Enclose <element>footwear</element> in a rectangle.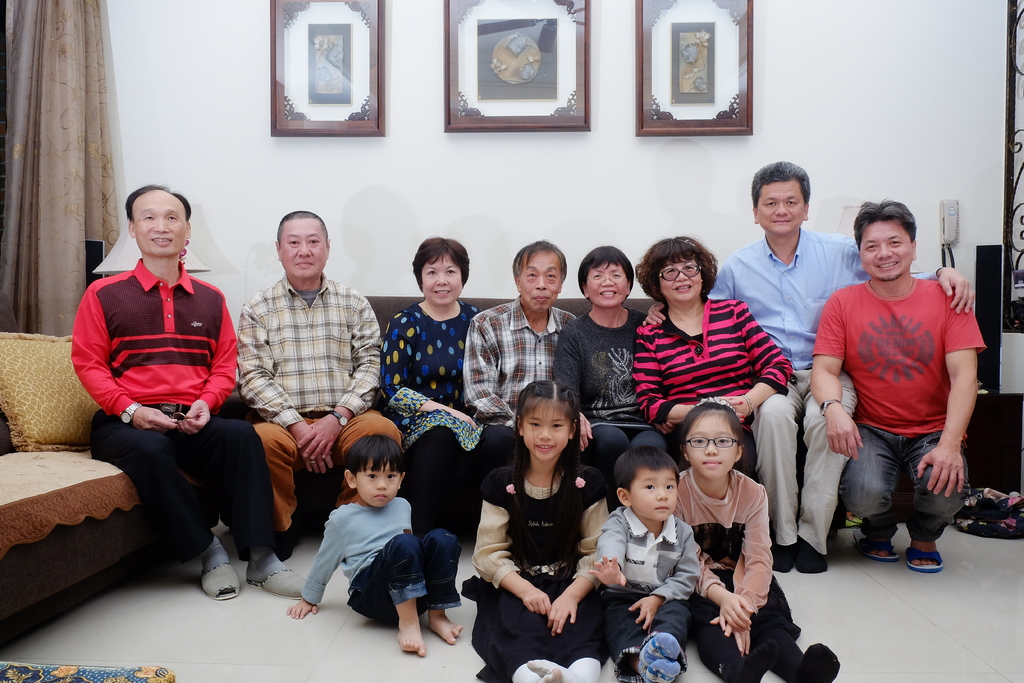
select_region(257, 554, 324, 600).
